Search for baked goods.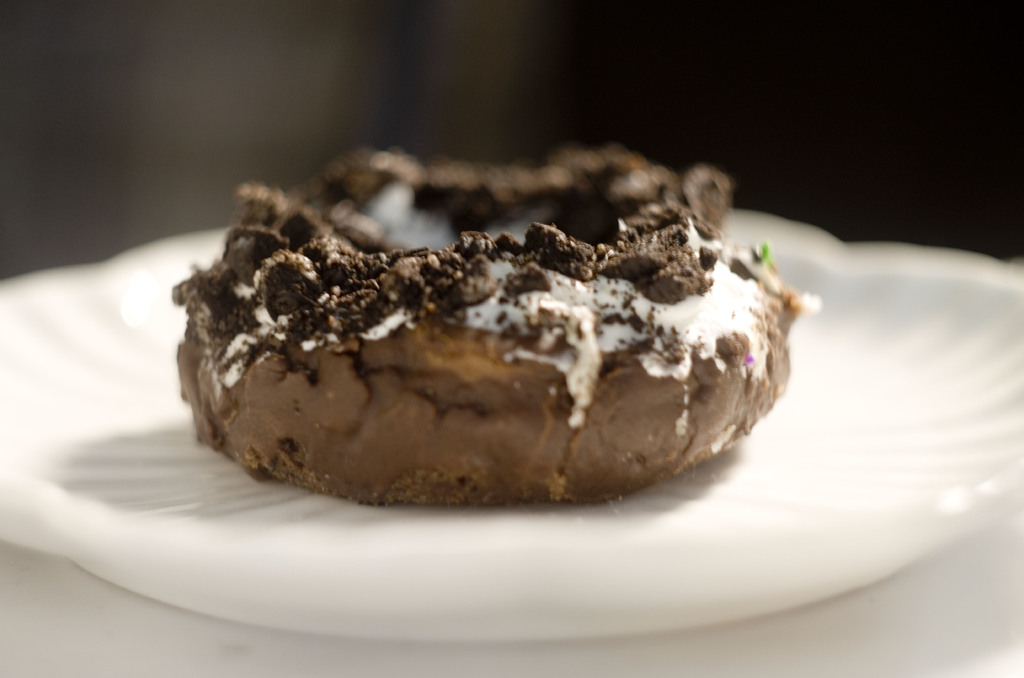
Found at bbox=[168, 144, 822, 508].
